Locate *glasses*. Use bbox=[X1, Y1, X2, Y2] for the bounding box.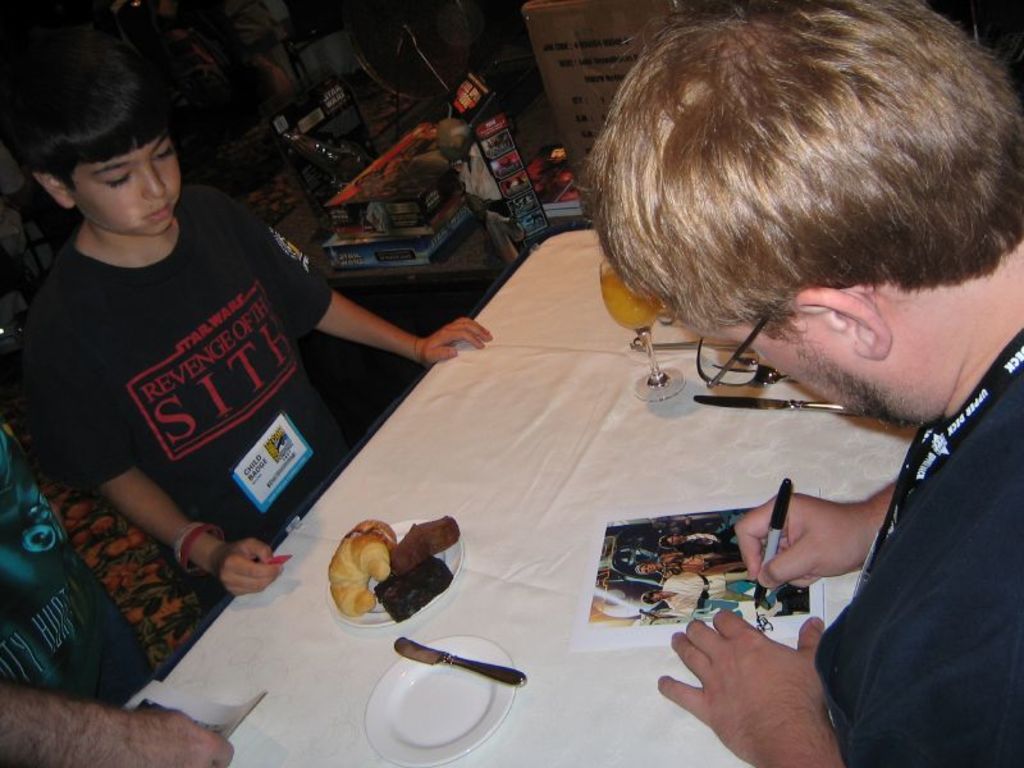
bbox=[696, 306, 778, 389].
